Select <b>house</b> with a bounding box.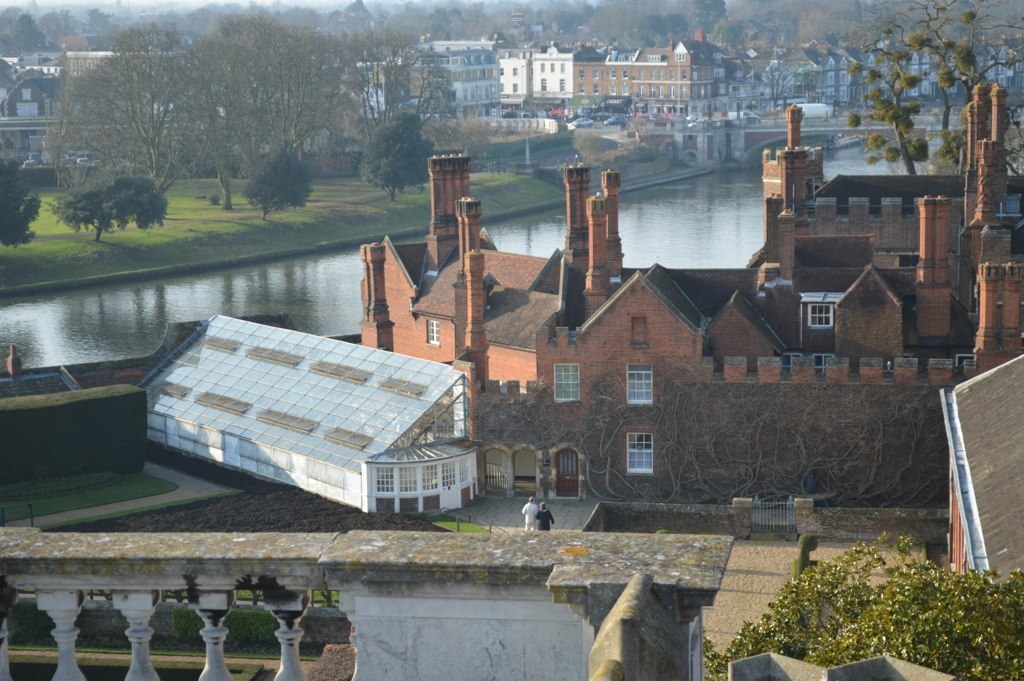
[left=929, top=345, right=1023, bottom=593].
